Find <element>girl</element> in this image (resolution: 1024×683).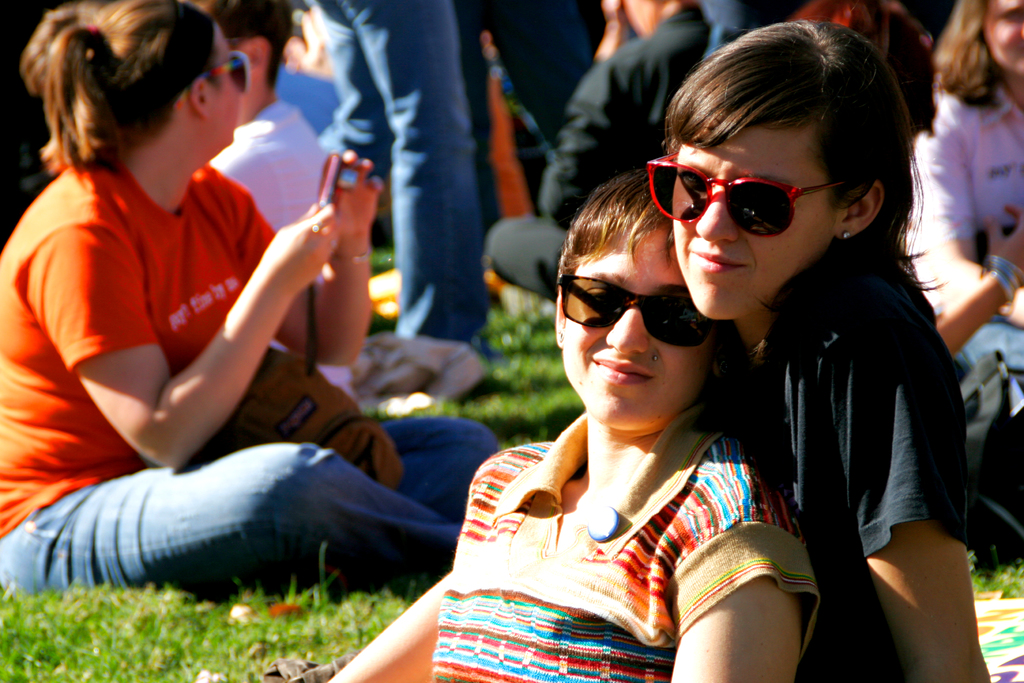
<region>915, 0, 1023, 378</region>.
